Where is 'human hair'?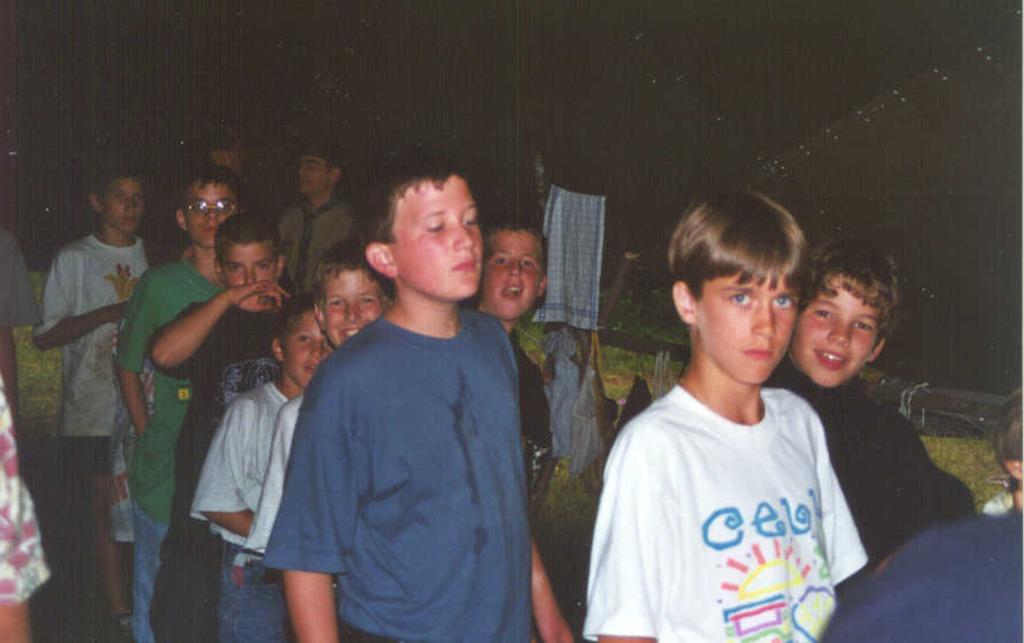
[274, 287, 323, 354].
